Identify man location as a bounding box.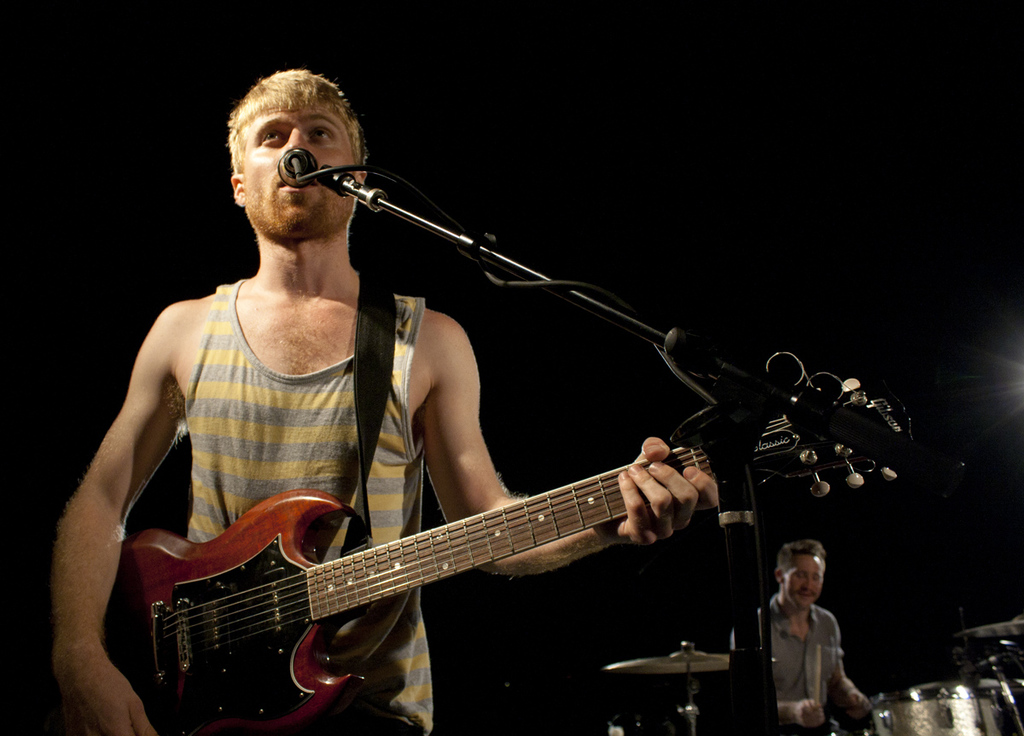
<region>760, 545, 871, 722</region>.
